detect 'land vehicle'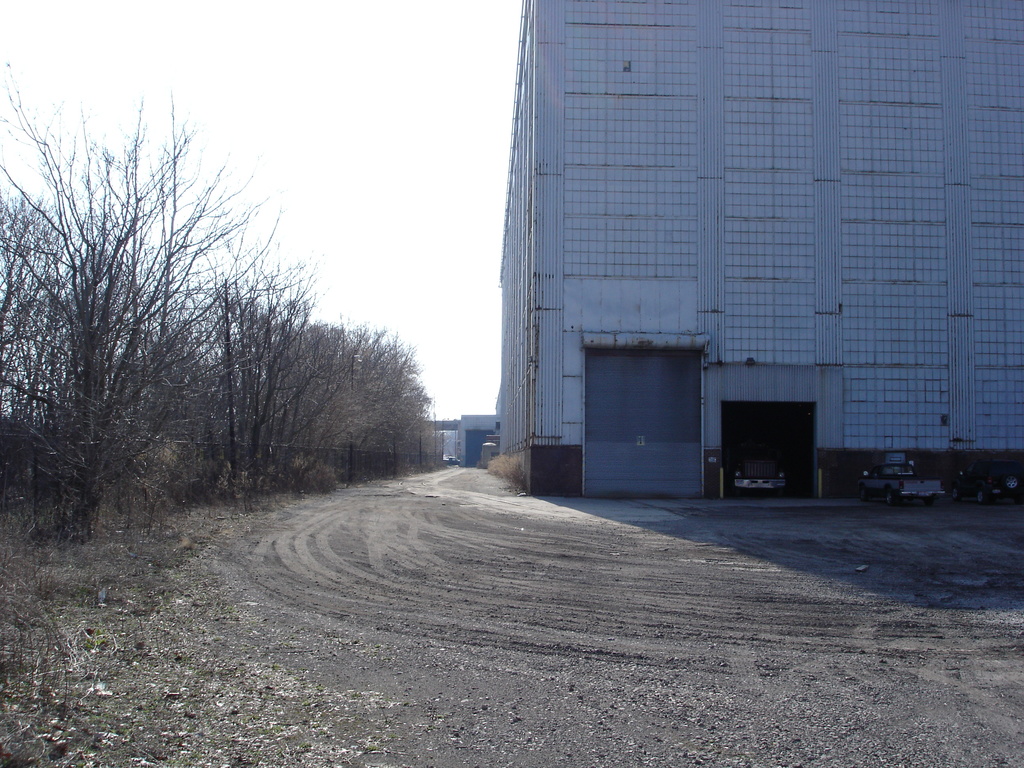
region(959, 461, 1023, 504)
